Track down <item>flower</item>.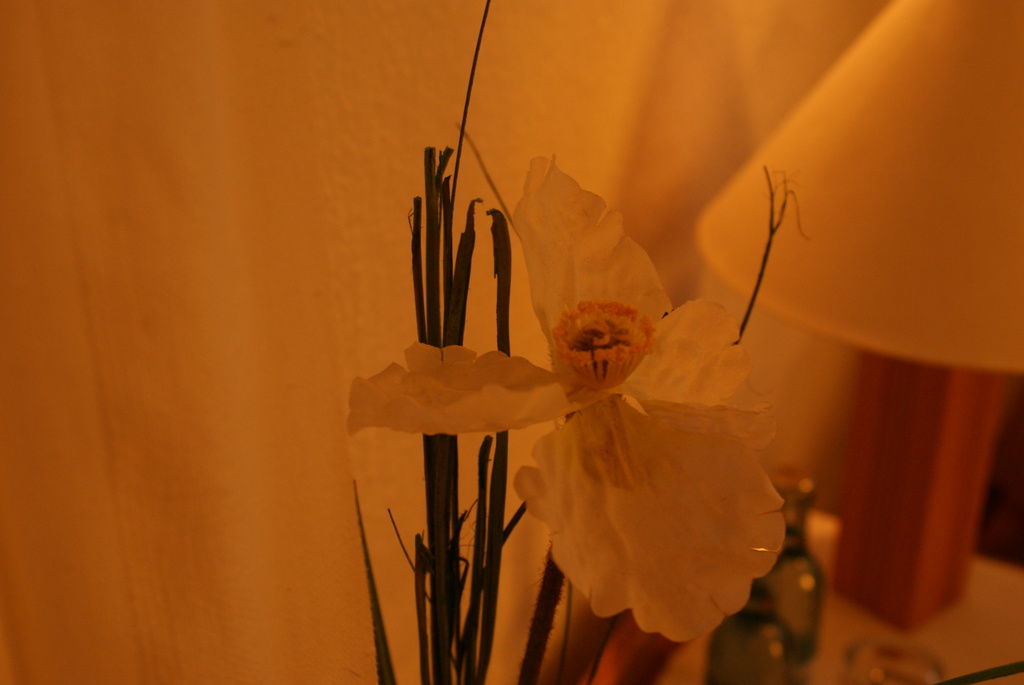
Tracked to {"left": 470, "top": 229, "right": 783, "bottom": 632}.
